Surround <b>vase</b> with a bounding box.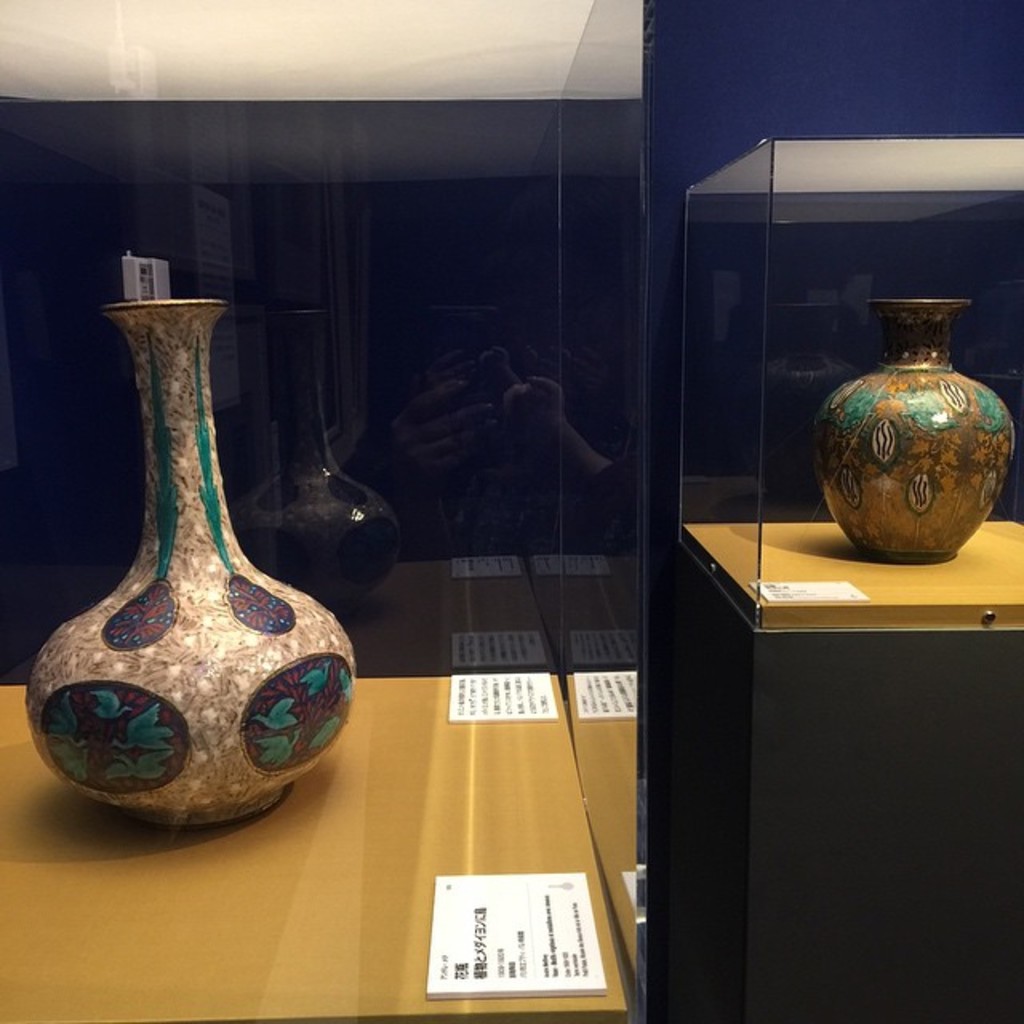
BBox(32, 301, 355, 829).
